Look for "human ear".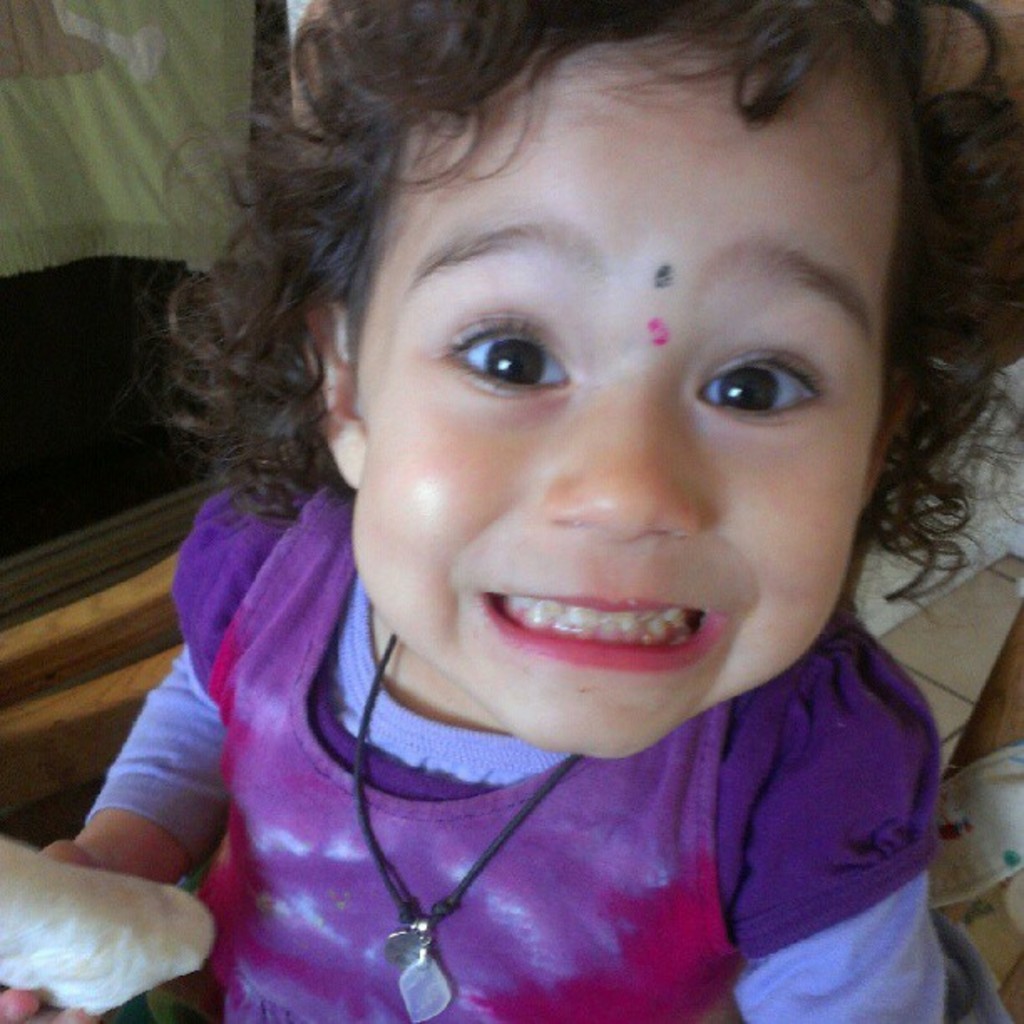
Found: region(301, 291, 371, 487).
